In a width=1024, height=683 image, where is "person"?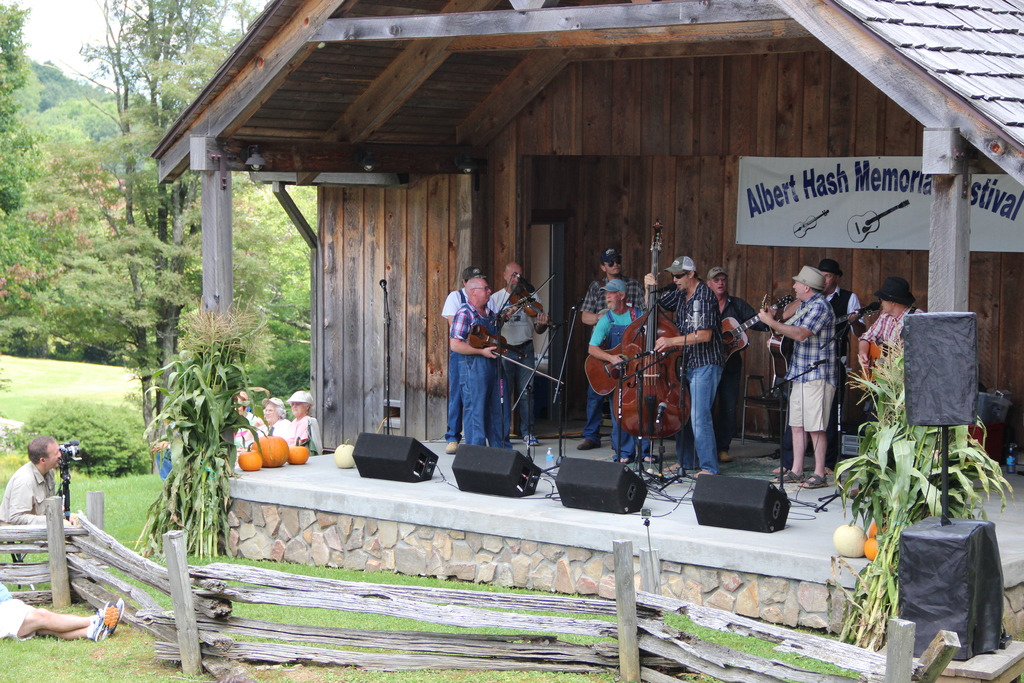
261, 395, 294, 441.
